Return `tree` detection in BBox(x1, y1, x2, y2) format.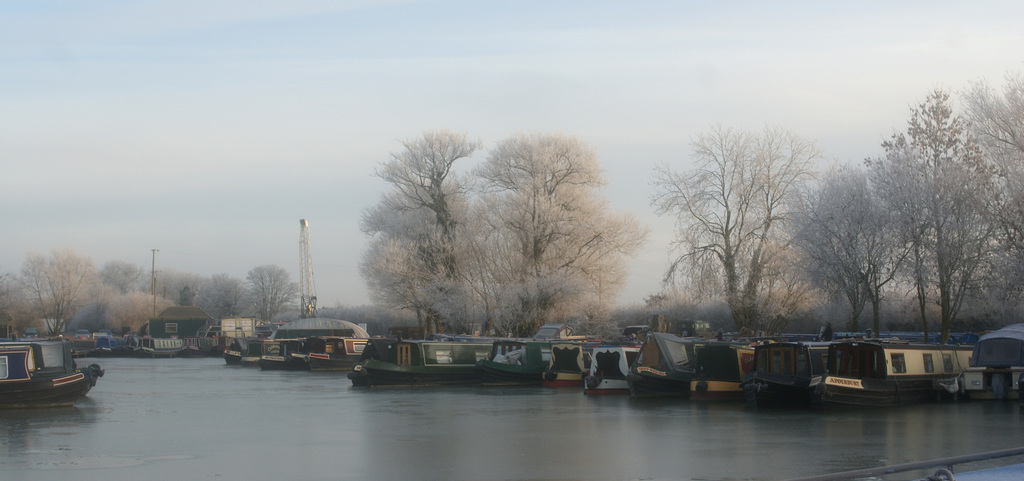
BBox(189, 268, 254, 316).
